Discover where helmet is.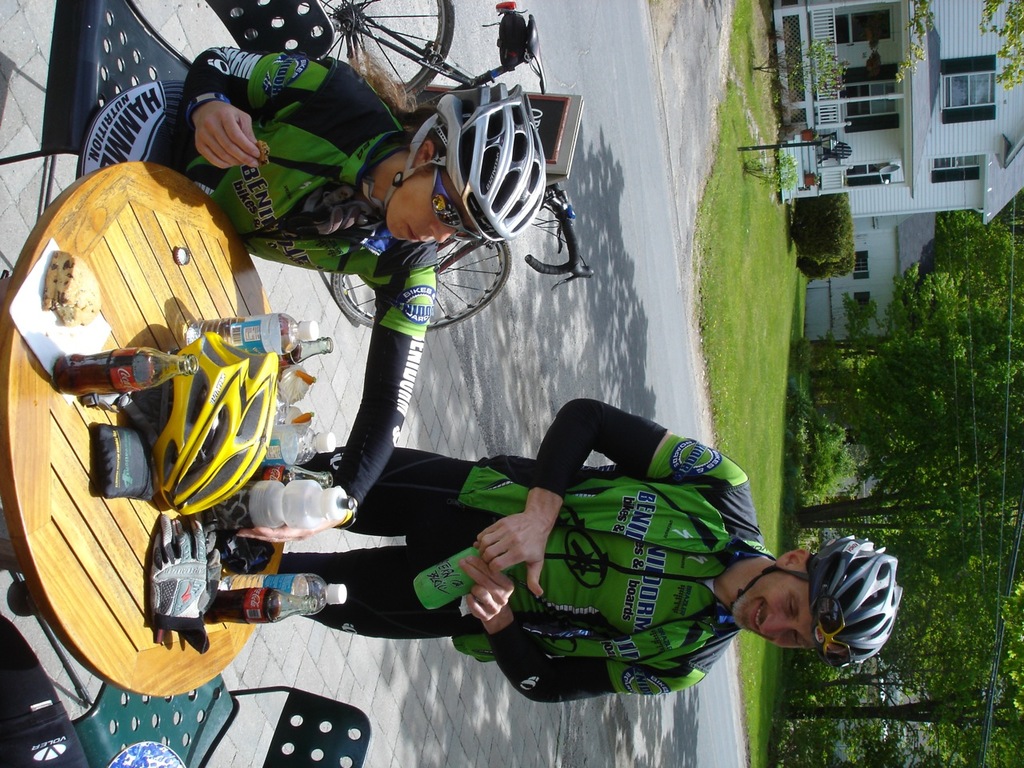
Discovered at left=428, top=79, right=560, bottom=260.
